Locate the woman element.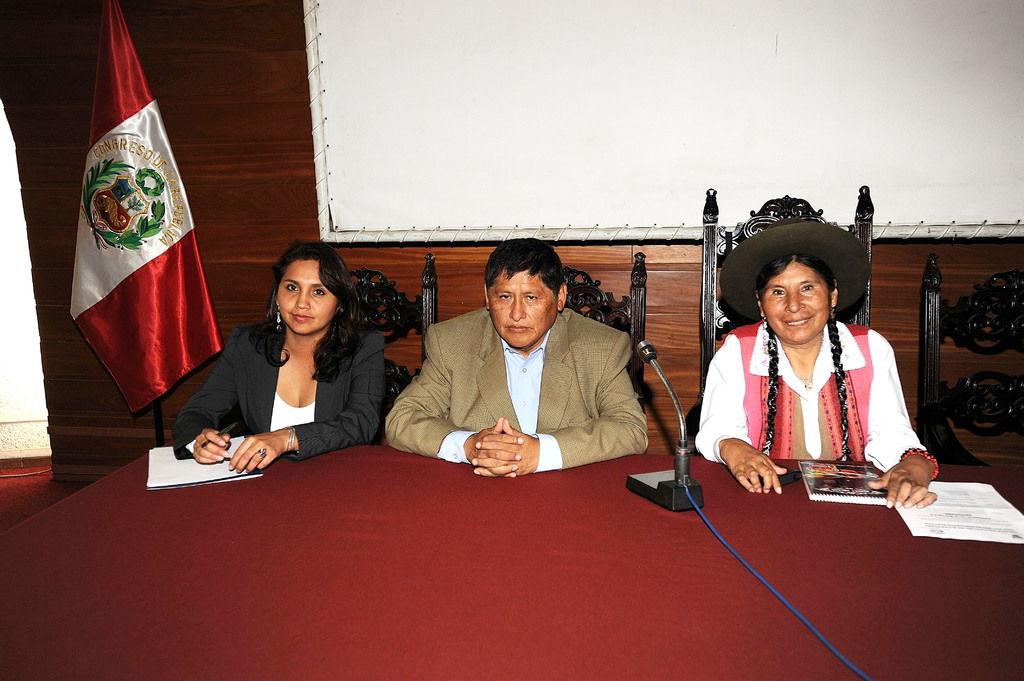
Element bbox: x1=175, y1=239, x2=394, y2=506.
